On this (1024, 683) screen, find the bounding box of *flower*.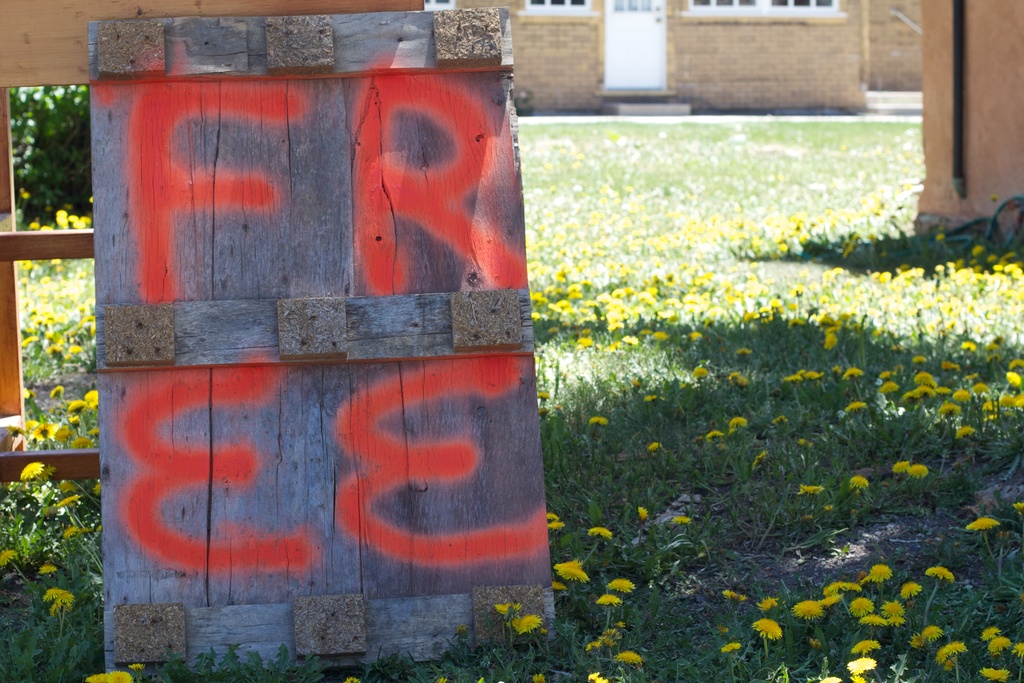
Bounding box: 544,514,561,531.
